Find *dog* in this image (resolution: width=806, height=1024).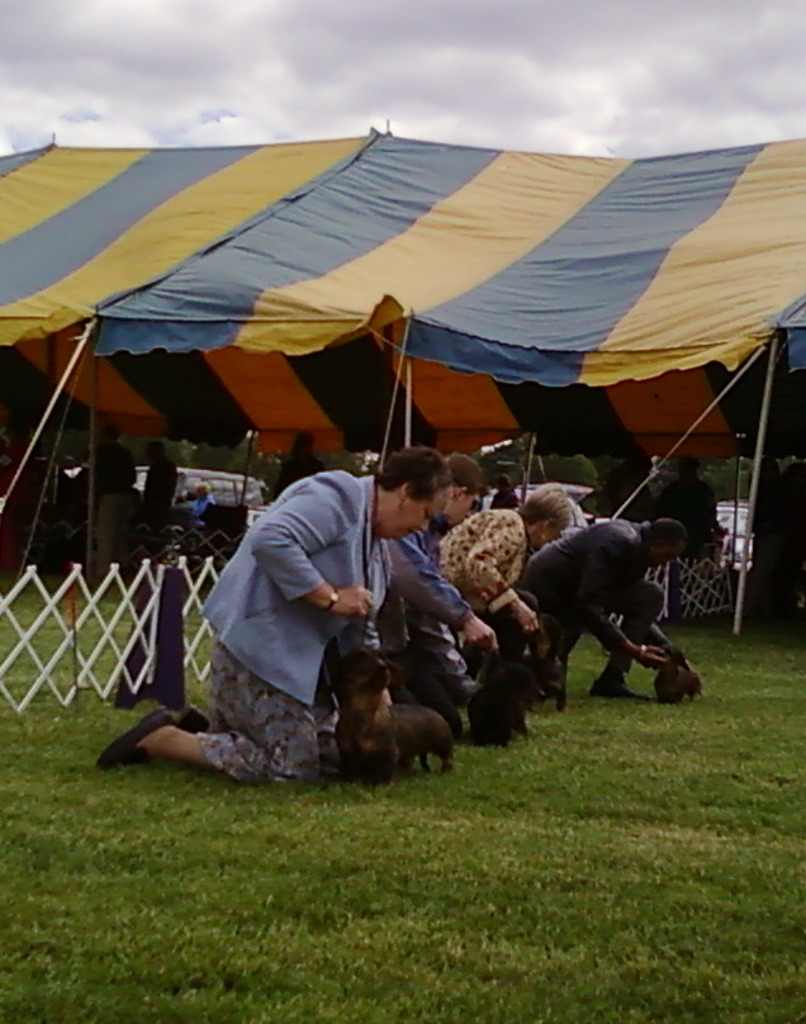
<region>640, 645, 711, 715</region>.
